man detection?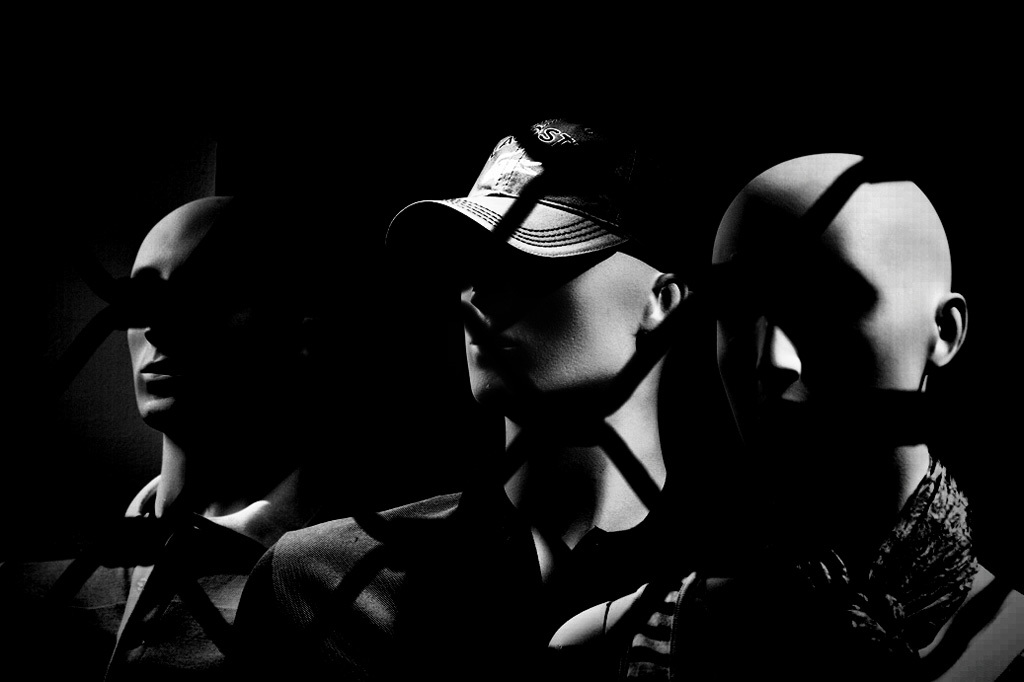
region(65, 197, 385, 594)
